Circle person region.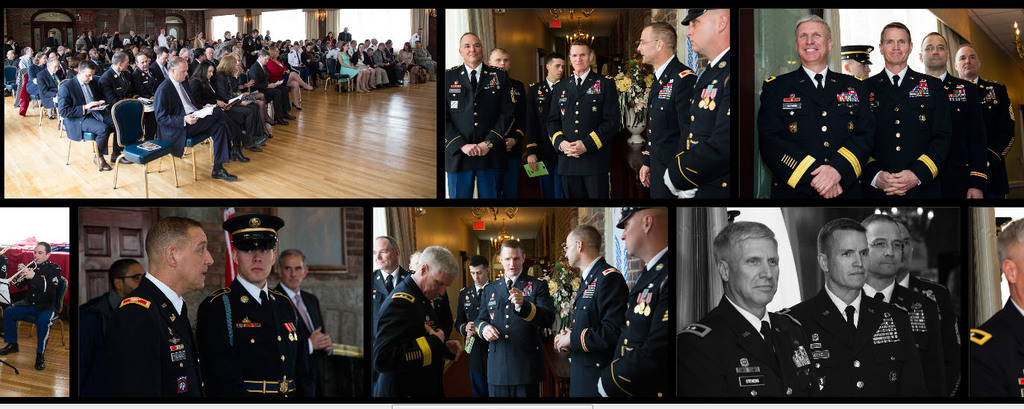
Region: 481, 47, 526, 207.
